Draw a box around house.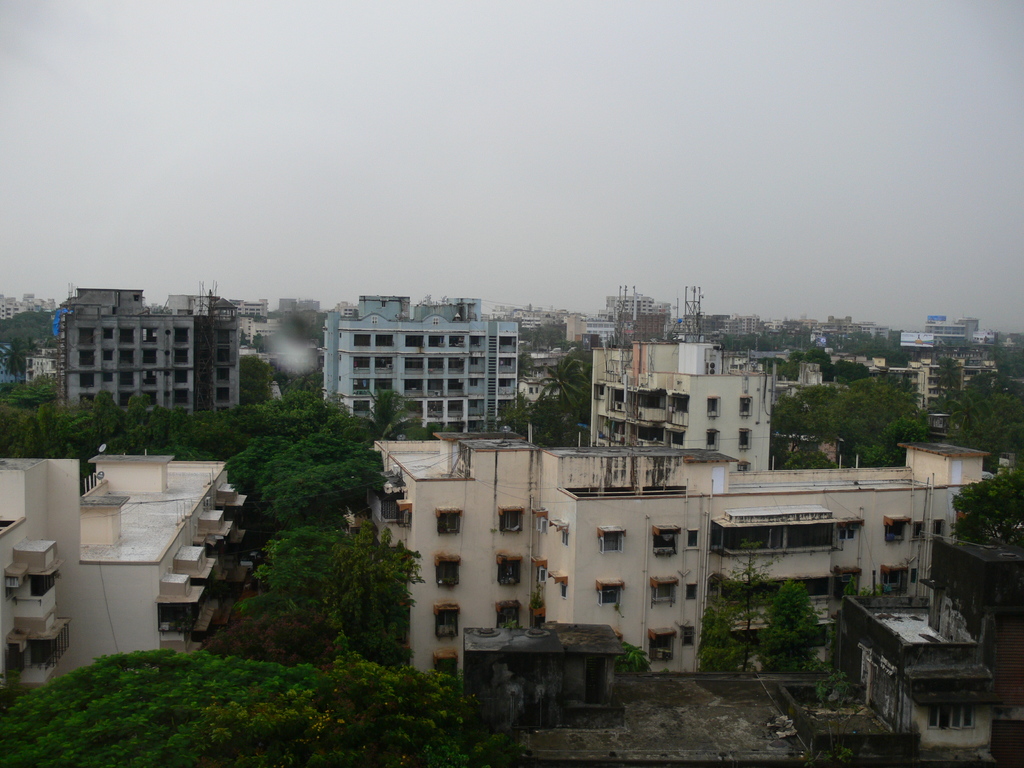
box=[63, 286, 235, 419].
